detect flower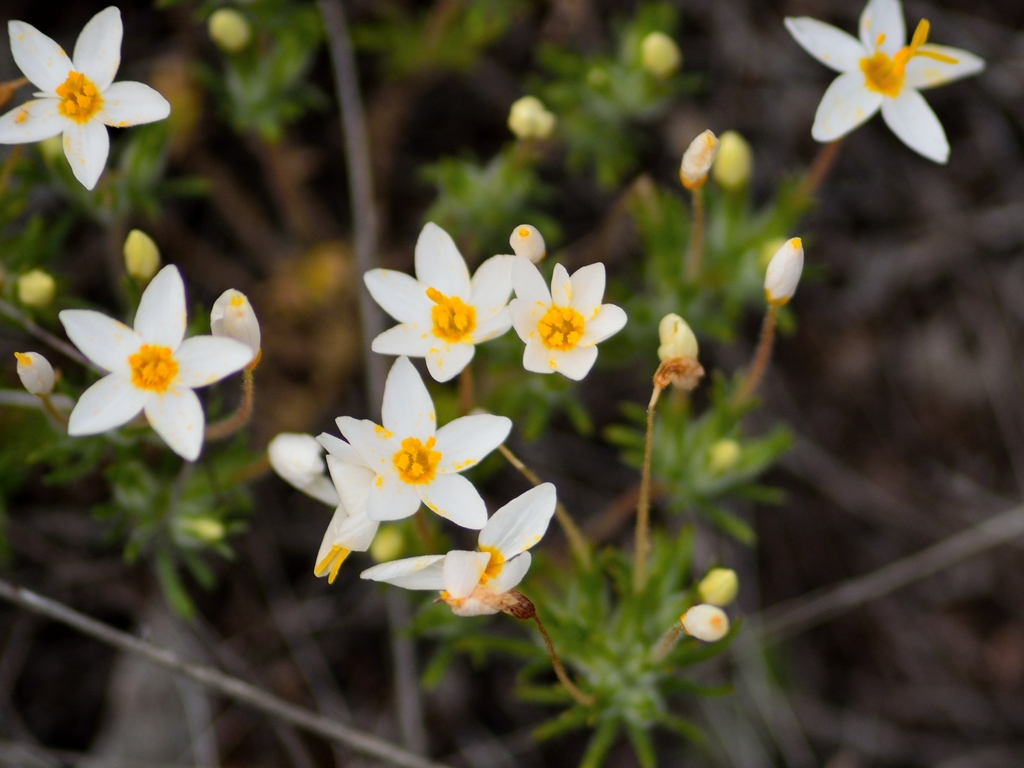
left=54, top=263, right=253, bottom=464
